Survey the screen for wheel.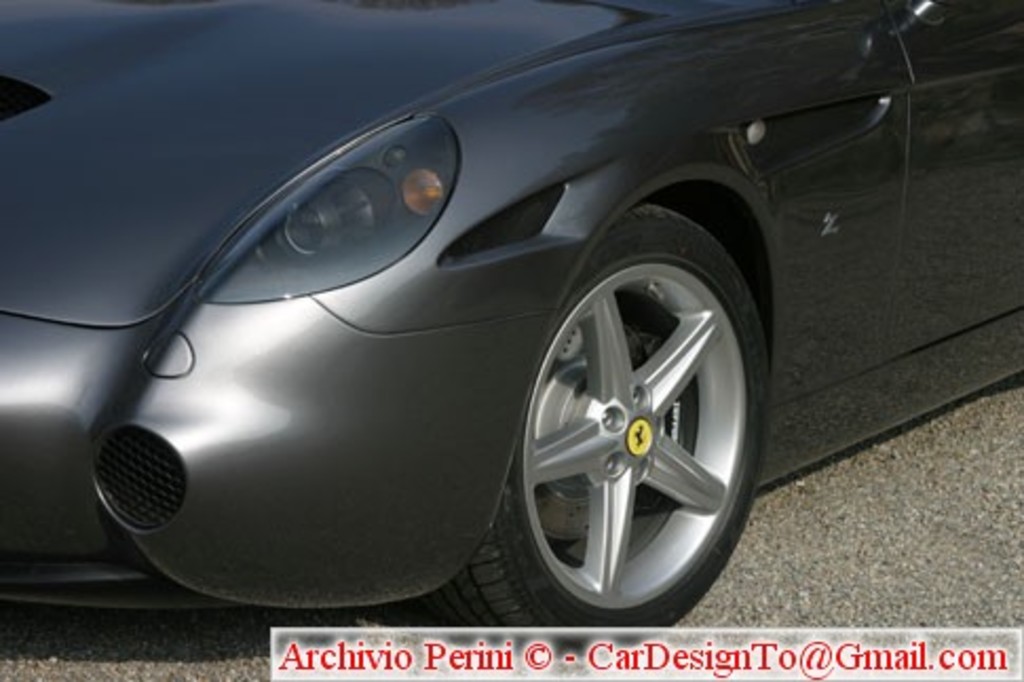
Survey found: 433/198/779/667.
